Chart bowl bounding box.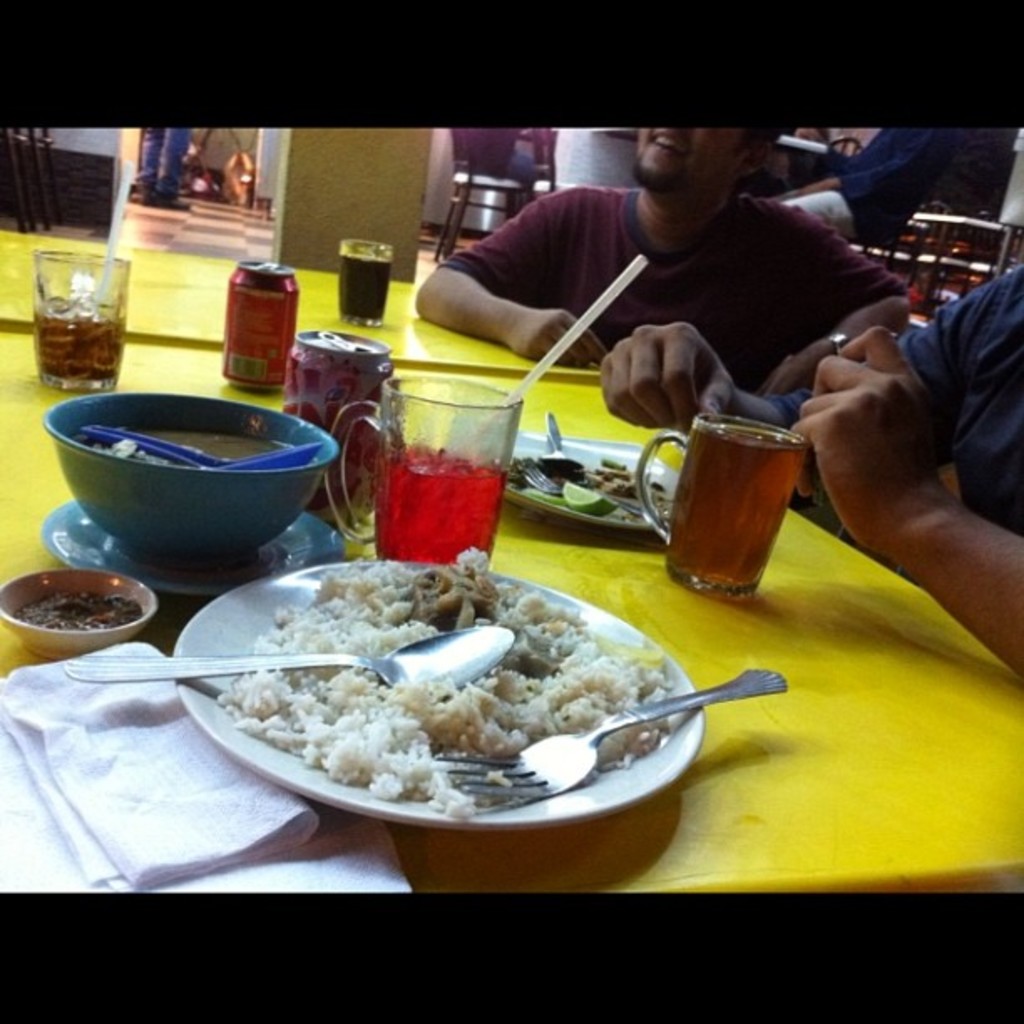
Charted: <region>0, 572, 157, 663</region>.
